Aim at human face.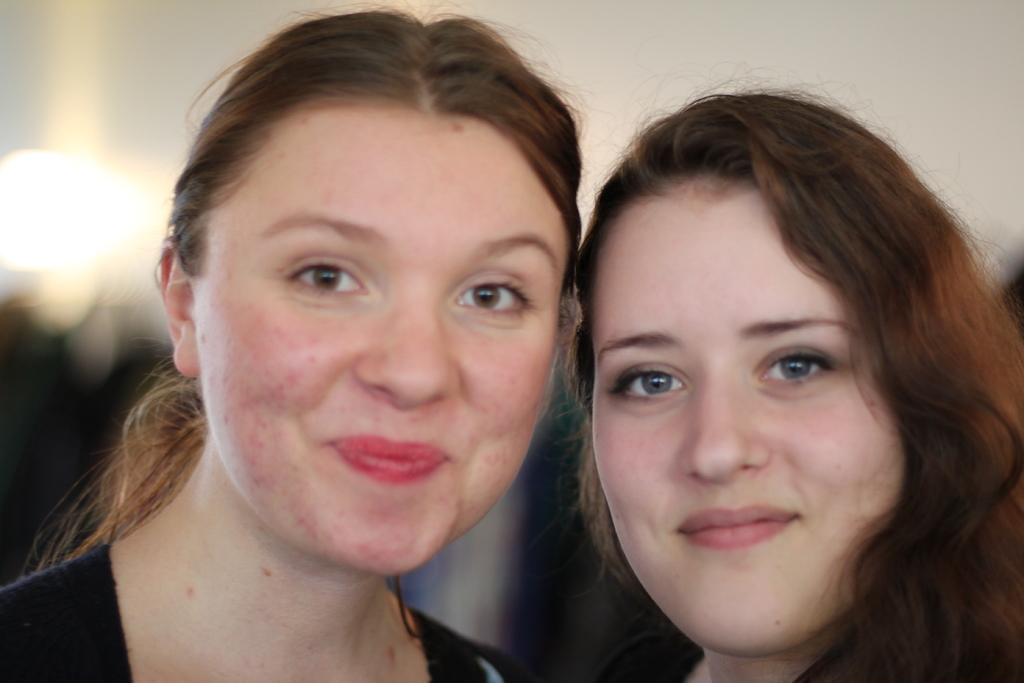
Aimed at x1=194, y1=98, x2=560, y2=605.
